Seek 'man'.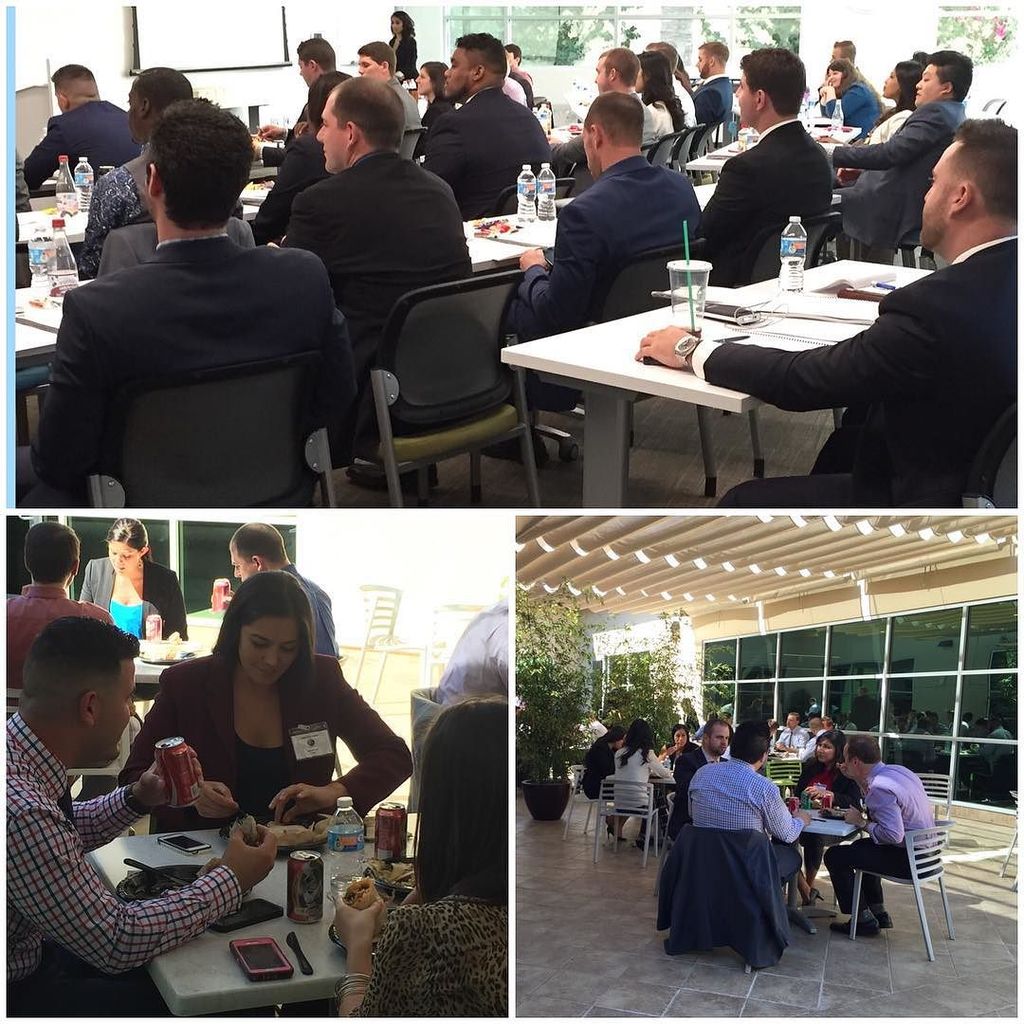
(left=0, top=613, right=272, bottom=1023).
